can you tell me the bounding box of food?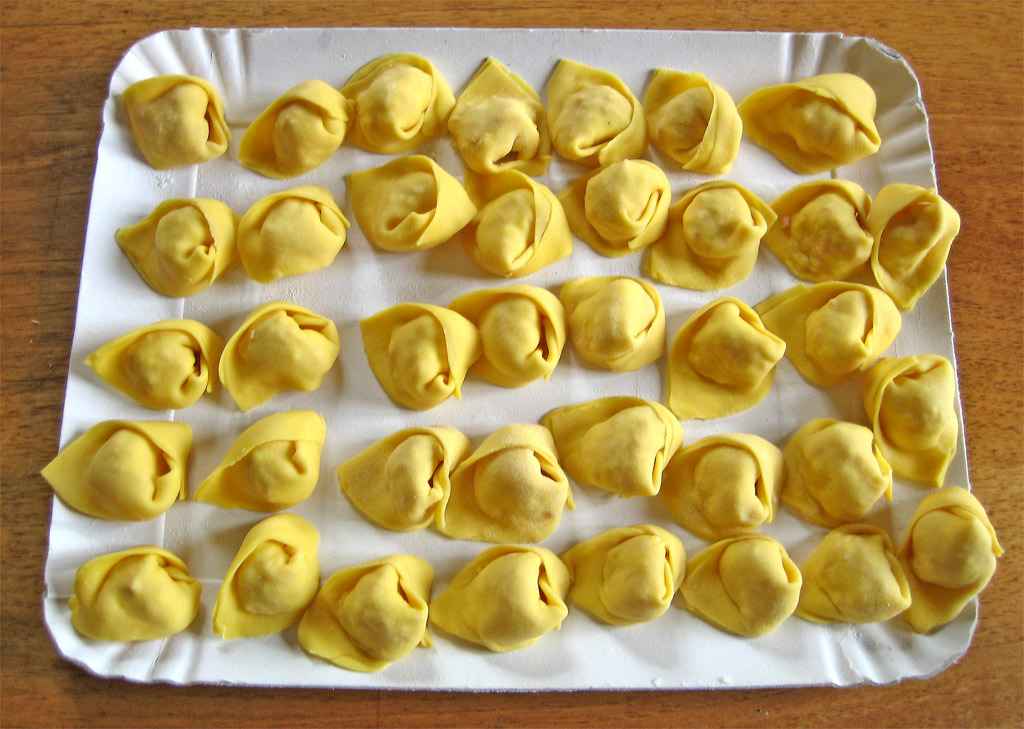
detection(863, 352, 962, 490).
